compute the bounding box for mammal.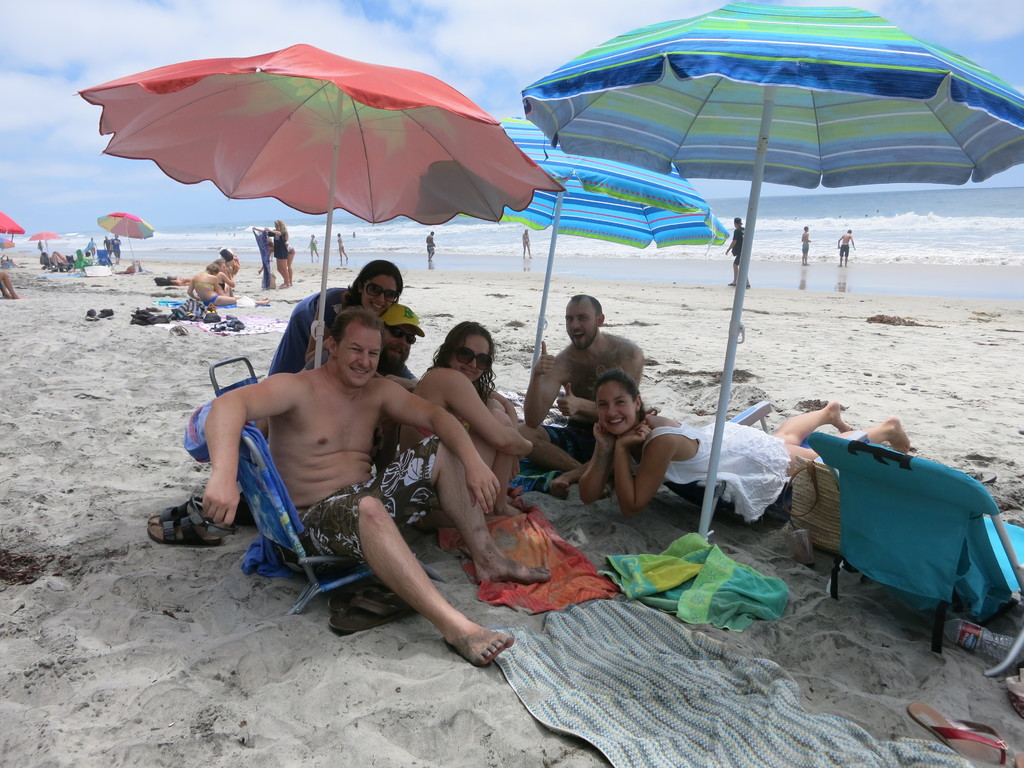
<bbox>109, 232, 120, 260</bbox>.
